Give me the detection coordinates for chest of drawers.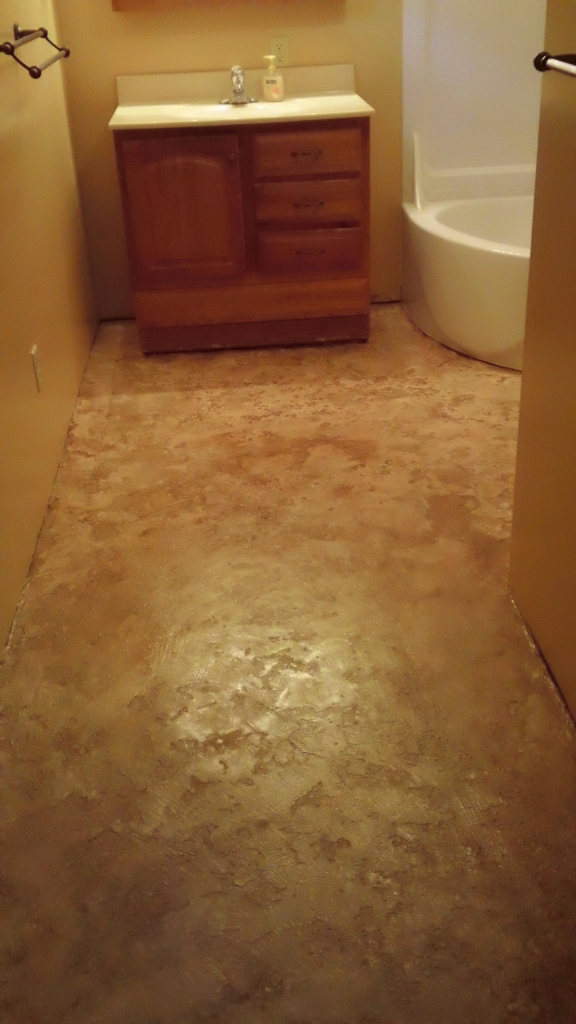
pyautogui.locateOnScreen(248, 116, 371, 283).
